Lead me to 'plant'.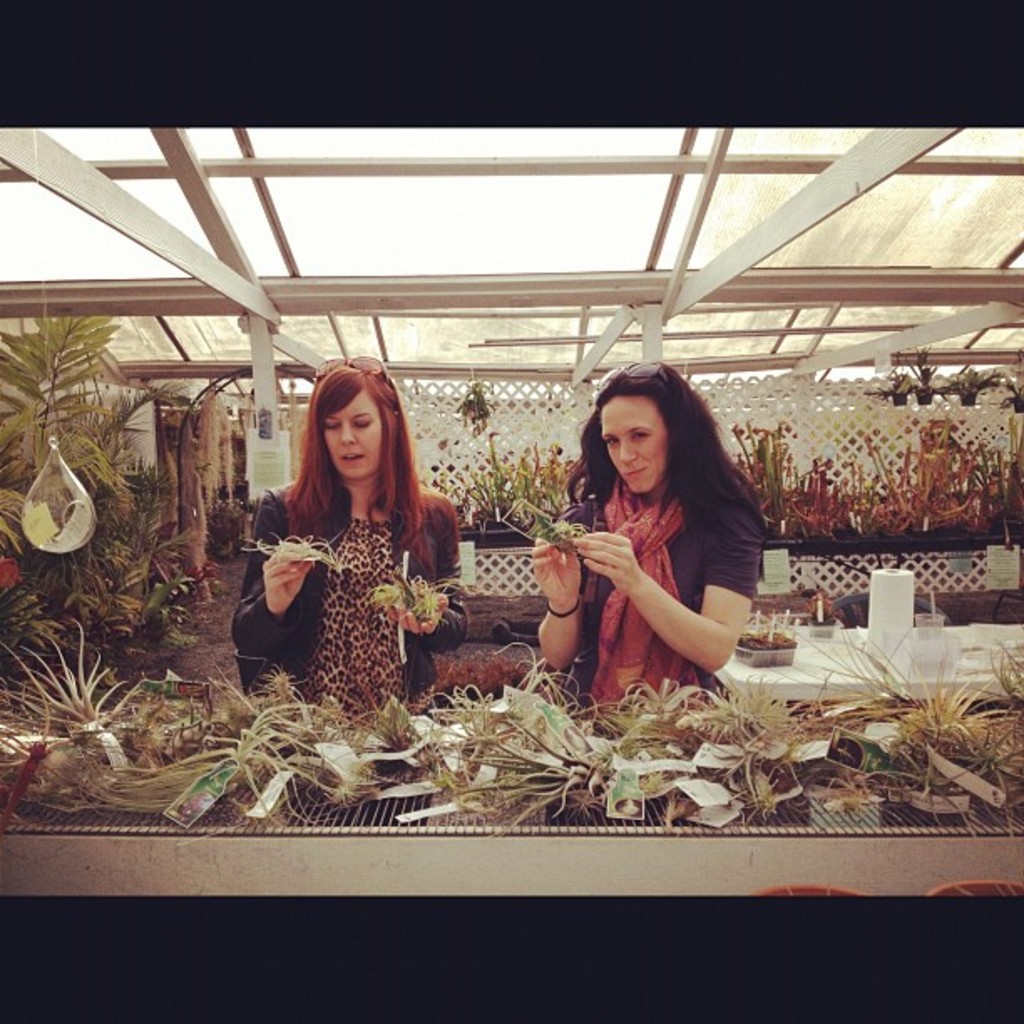
Lead to Rect(0, 634, 1022, 842).
